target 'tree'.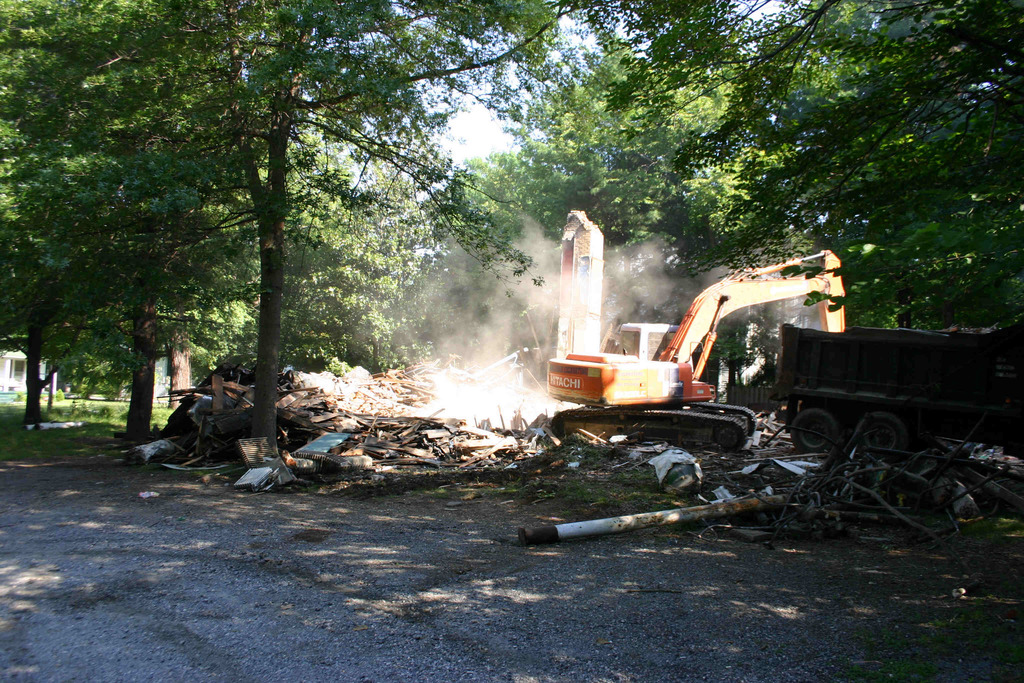
Target region: (191, 0, 597, 453).
